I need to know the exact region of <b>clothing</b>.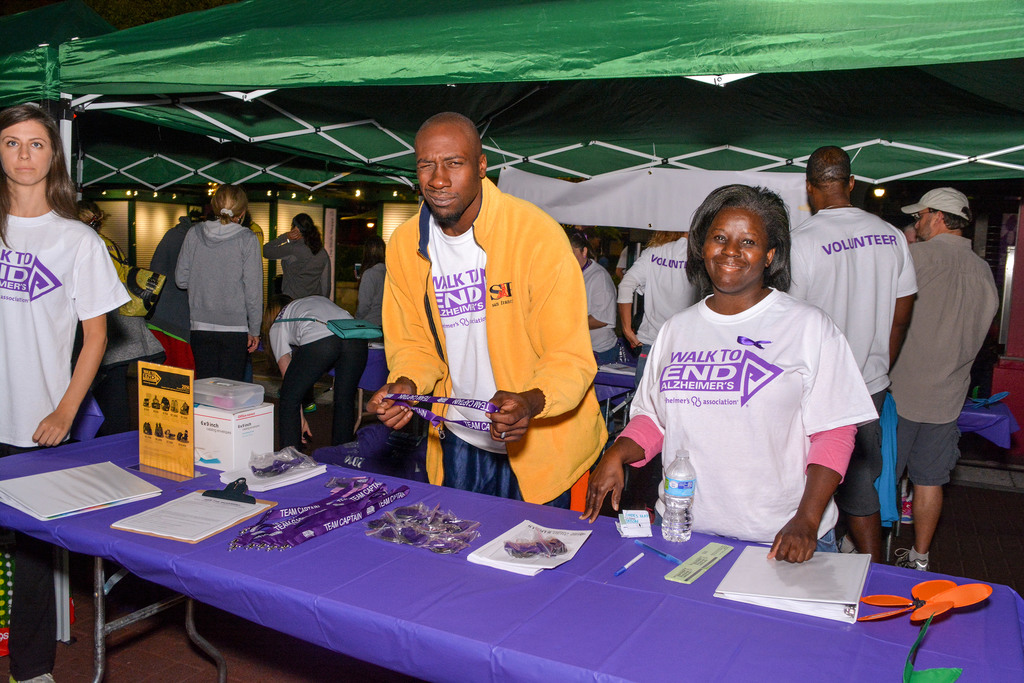
Region: 0 205 132 682.
